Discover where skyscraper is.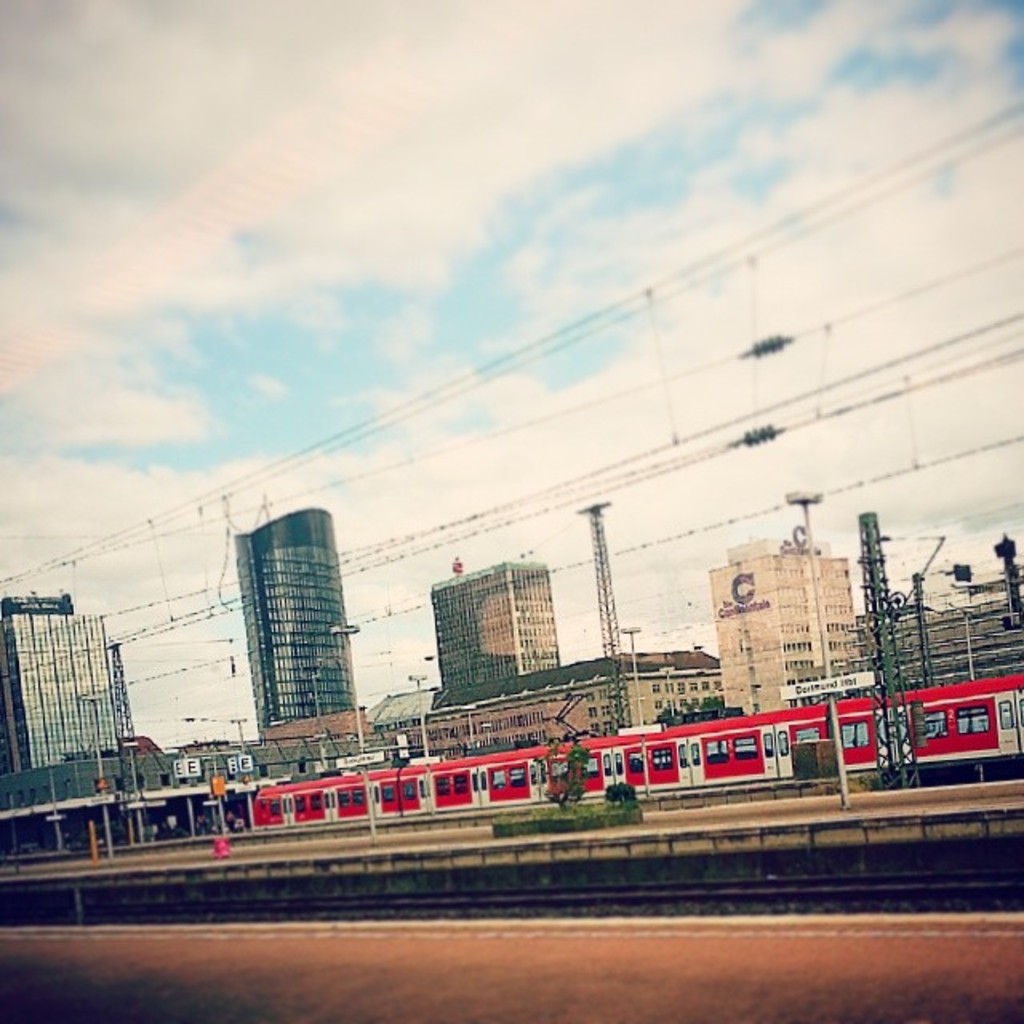
Discovered at (left=418, top=565, right=574, bottom=698).
